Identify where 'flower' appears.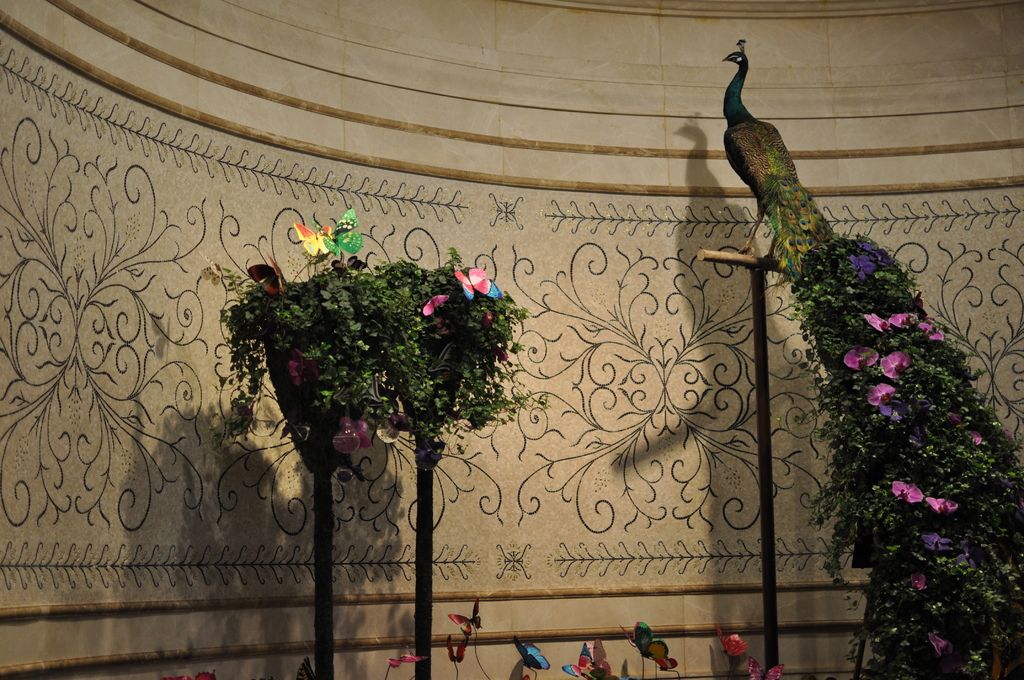
Appears at {"left": 892, "top": 481, "right": 927, "bottom": 501}.
